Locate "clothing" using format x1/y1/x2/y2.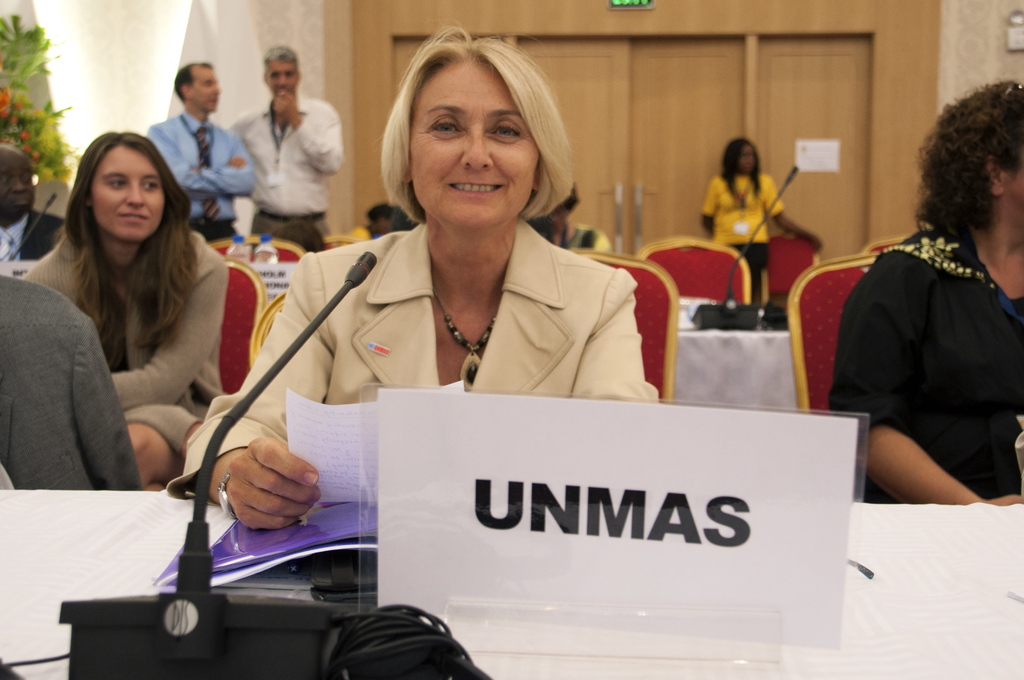
353/227/383/241.
